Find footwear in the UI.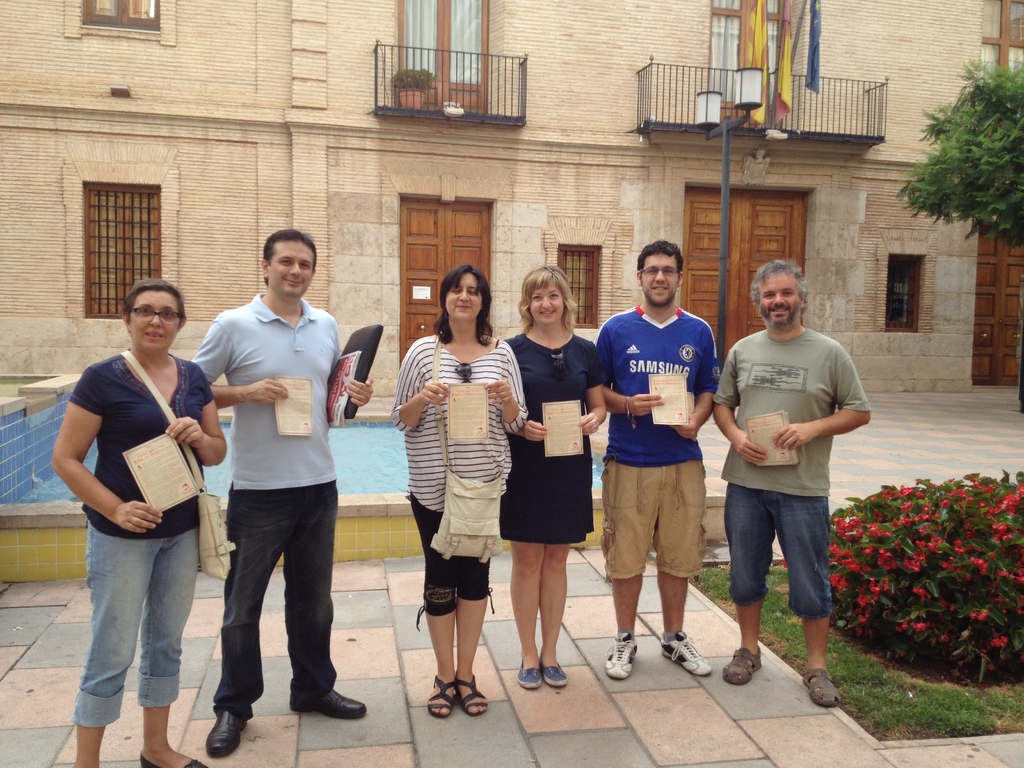
UI element at <region>287, 683, 367, 717</region>.
